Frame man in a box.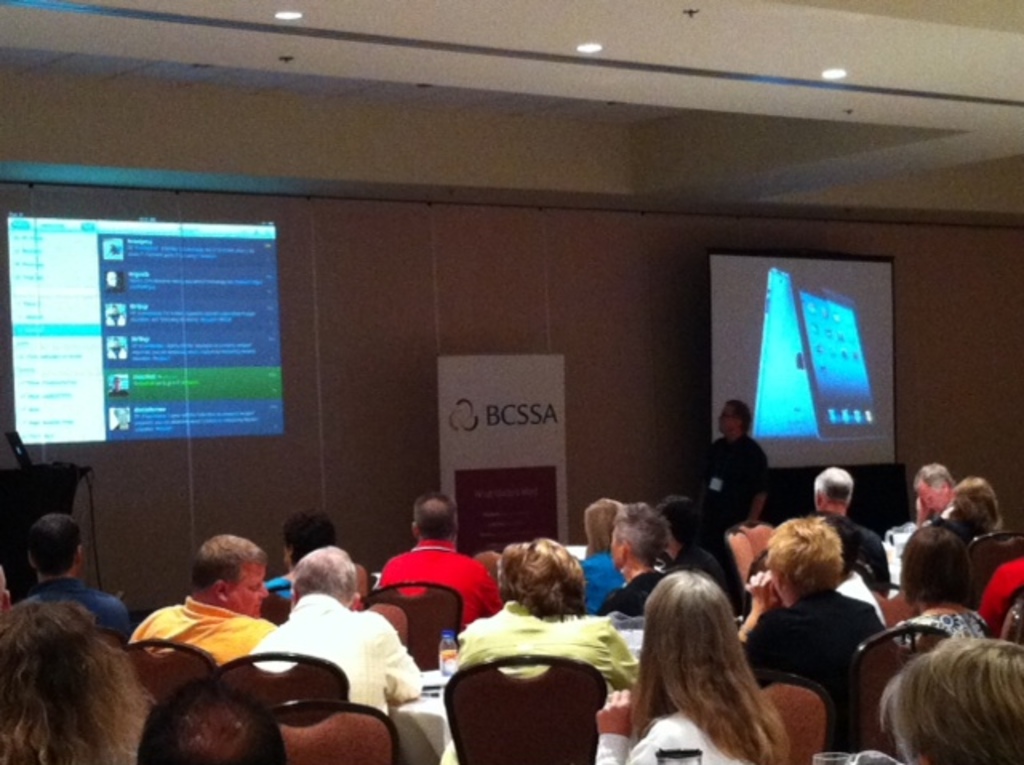
<box>128,531,277,671</box>.
